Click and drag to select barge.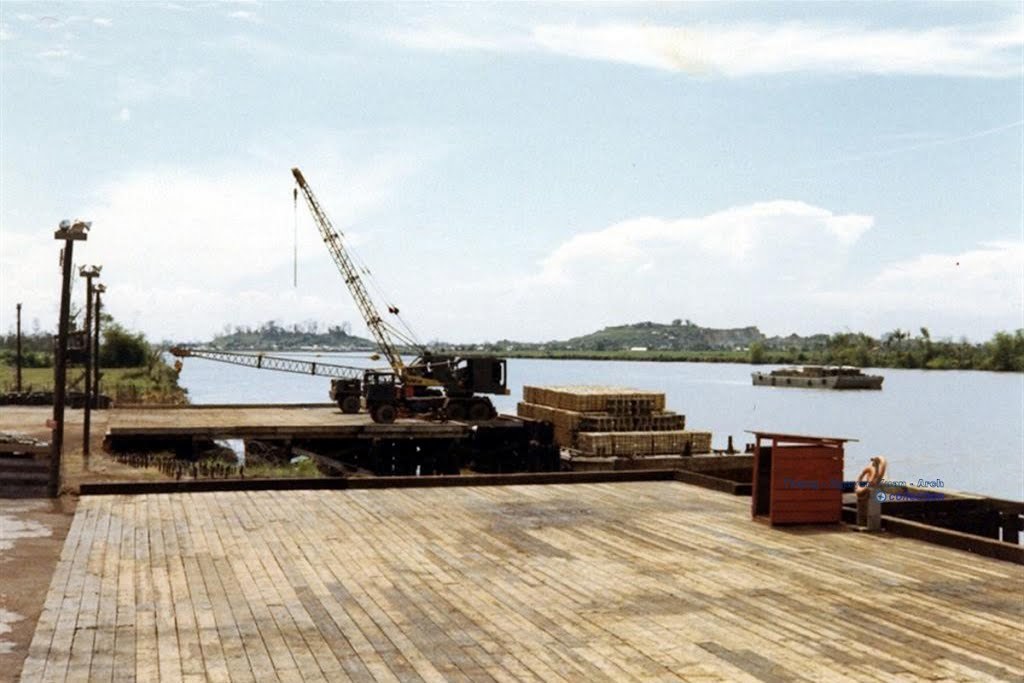
Selection: 752:363:885:391.
